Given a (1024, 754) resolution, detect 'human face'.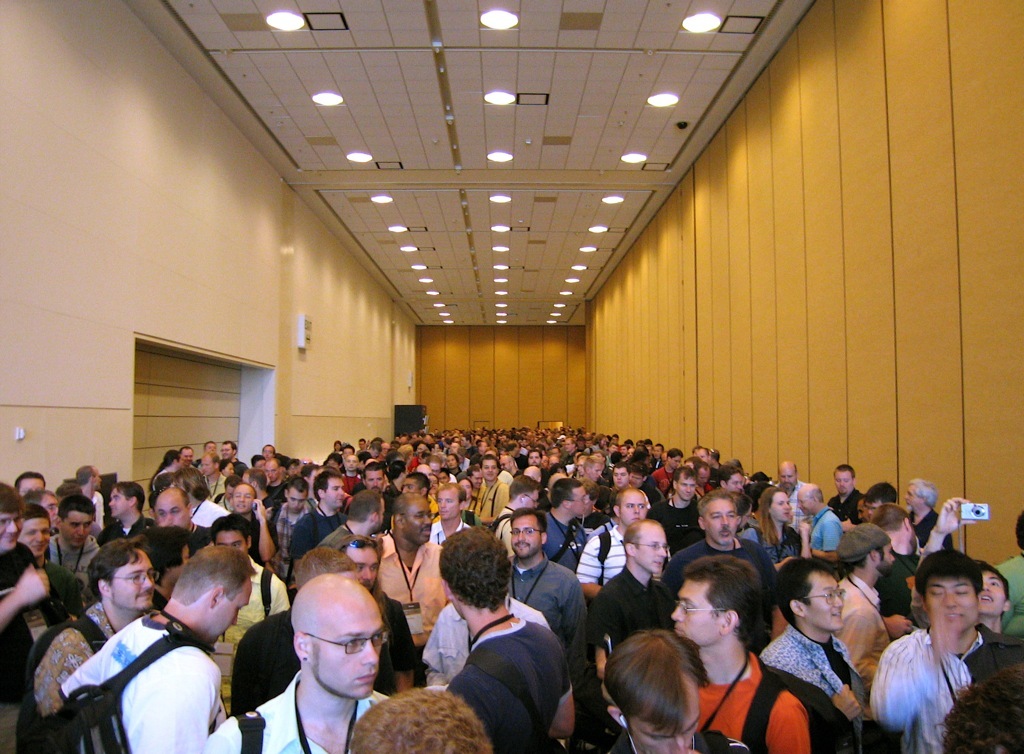
<region>697, 466, 712, 486</region>.
